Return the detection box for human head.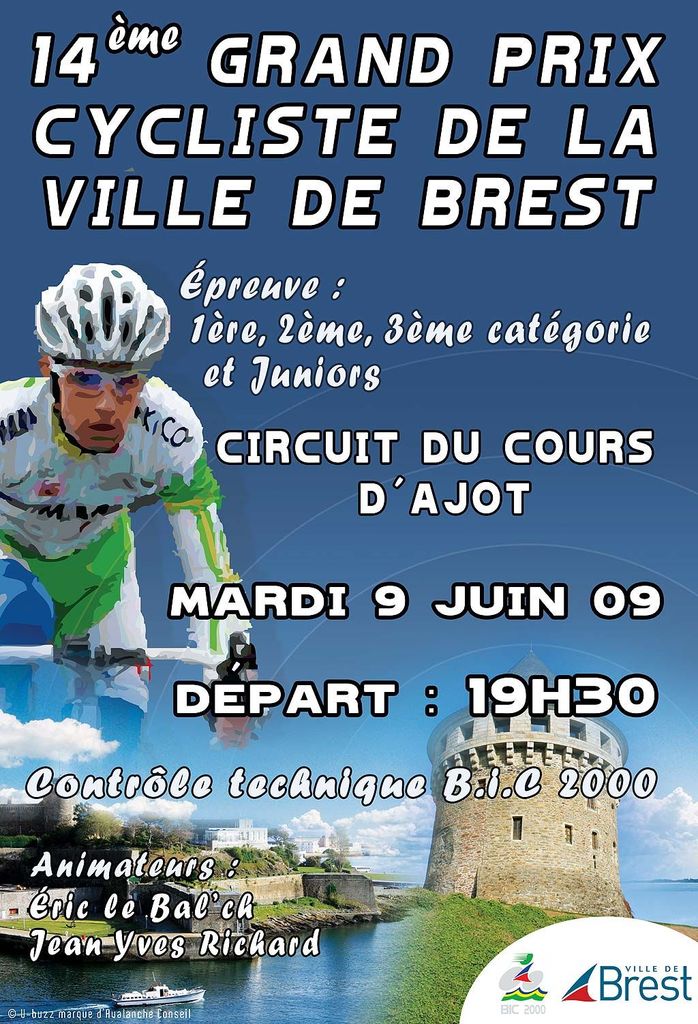
30 254 169 453.
